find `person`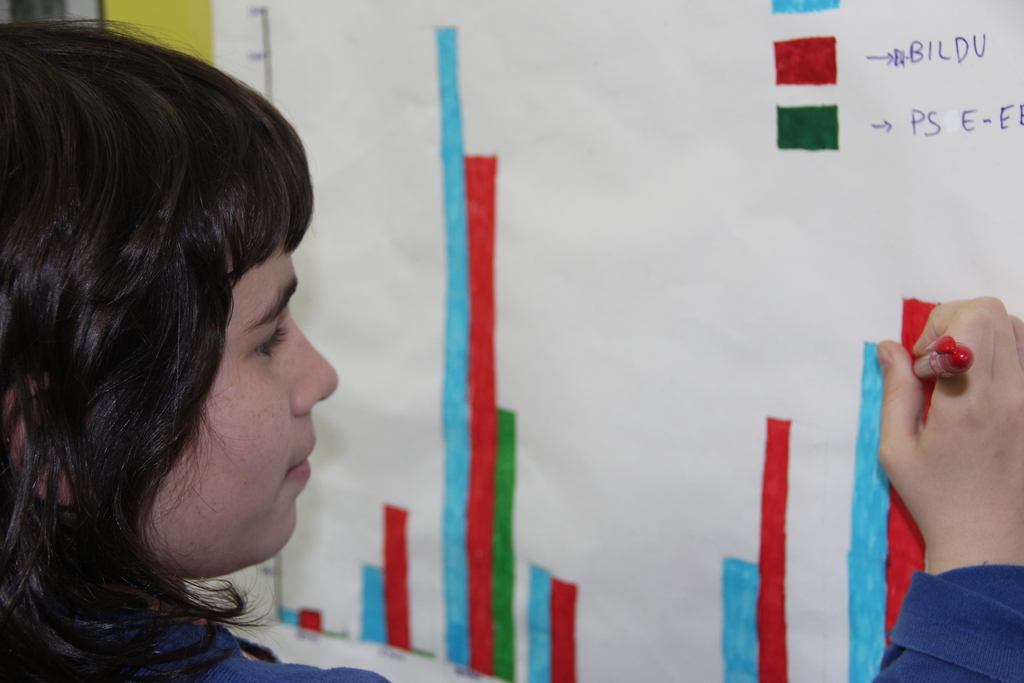
[0,16,1023,682]
